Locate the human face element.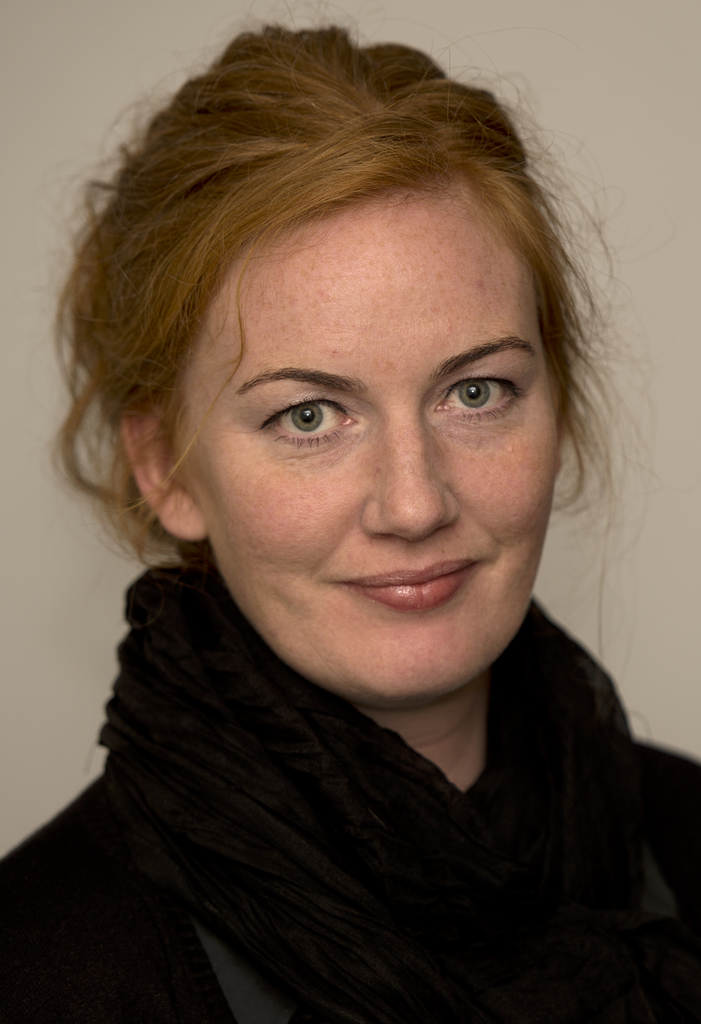
Element bbox: (150,192,567,708).
